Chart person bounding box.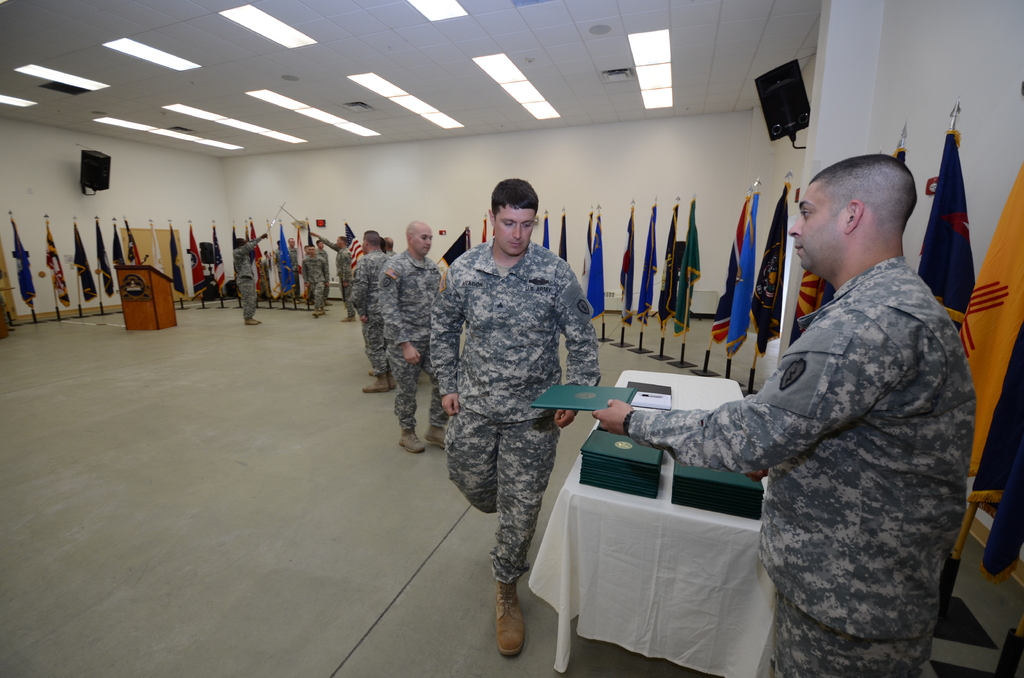
Charted: [378,222,453,455].
